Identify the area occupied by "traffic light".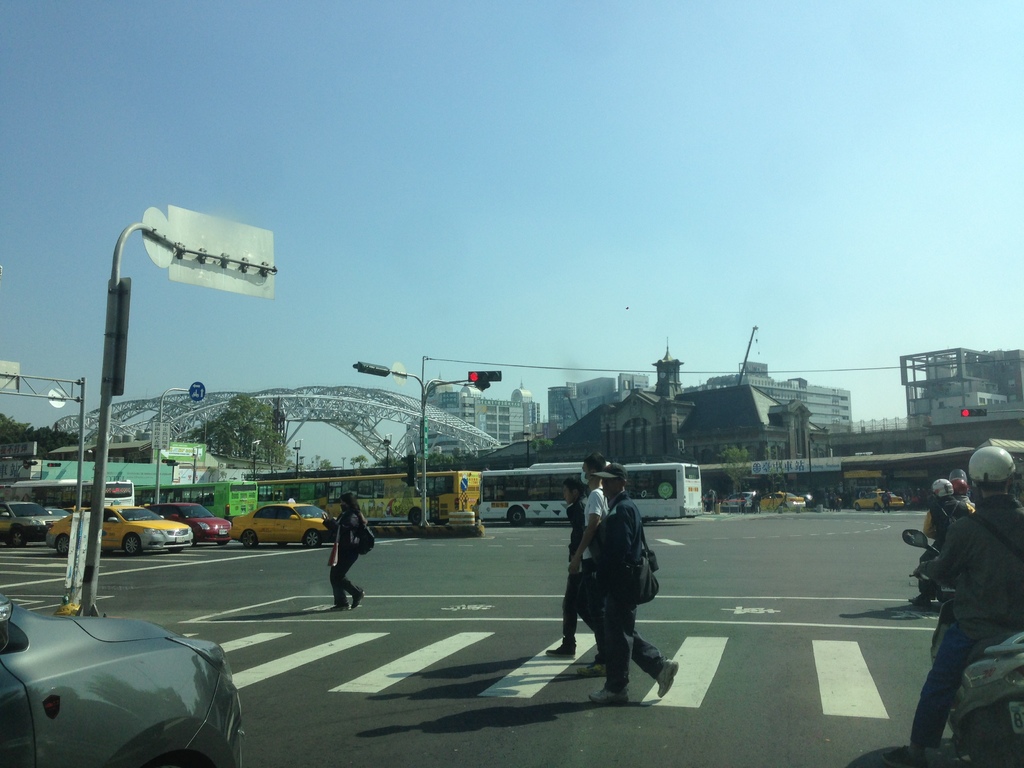
Area: bbox(467, 371, 503, 381).
